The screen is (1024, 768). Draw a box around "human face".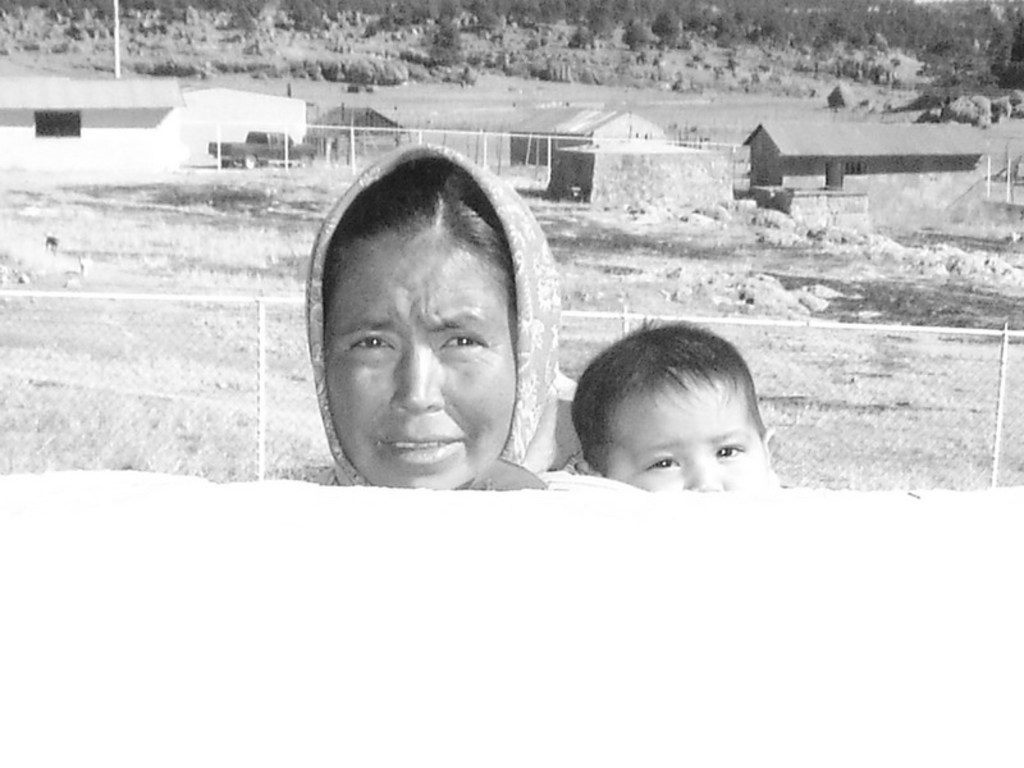
604, 390, 760, 495.
